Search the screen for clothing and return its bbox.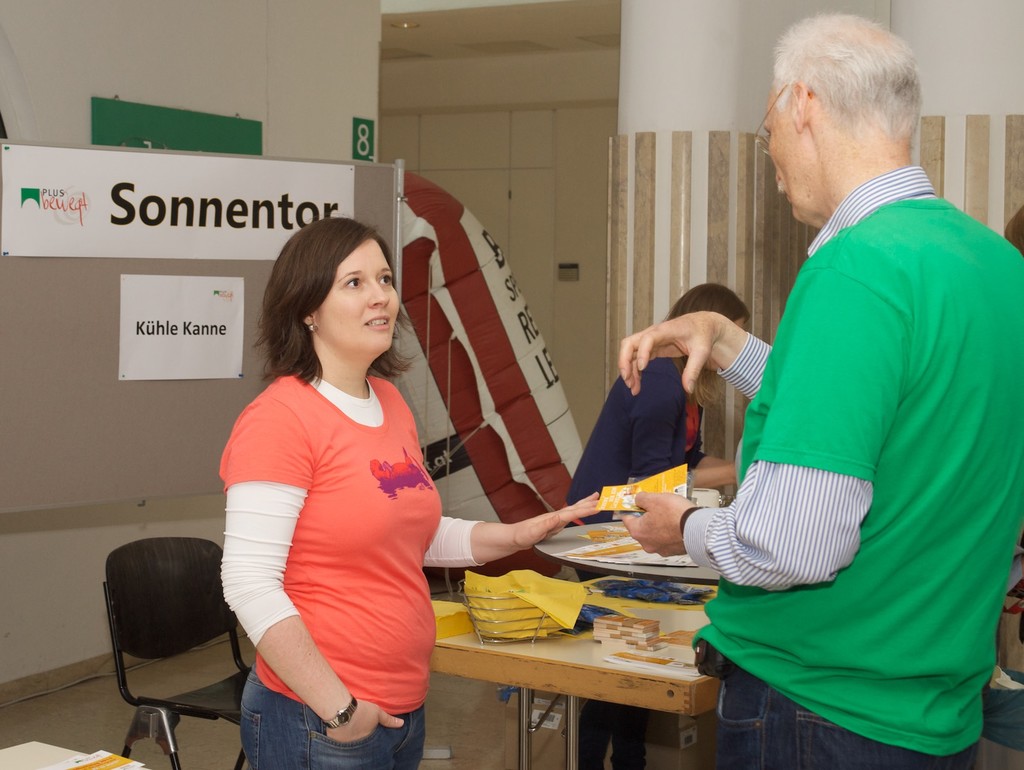
Found: bbox=(215, 368, 492, 769).
